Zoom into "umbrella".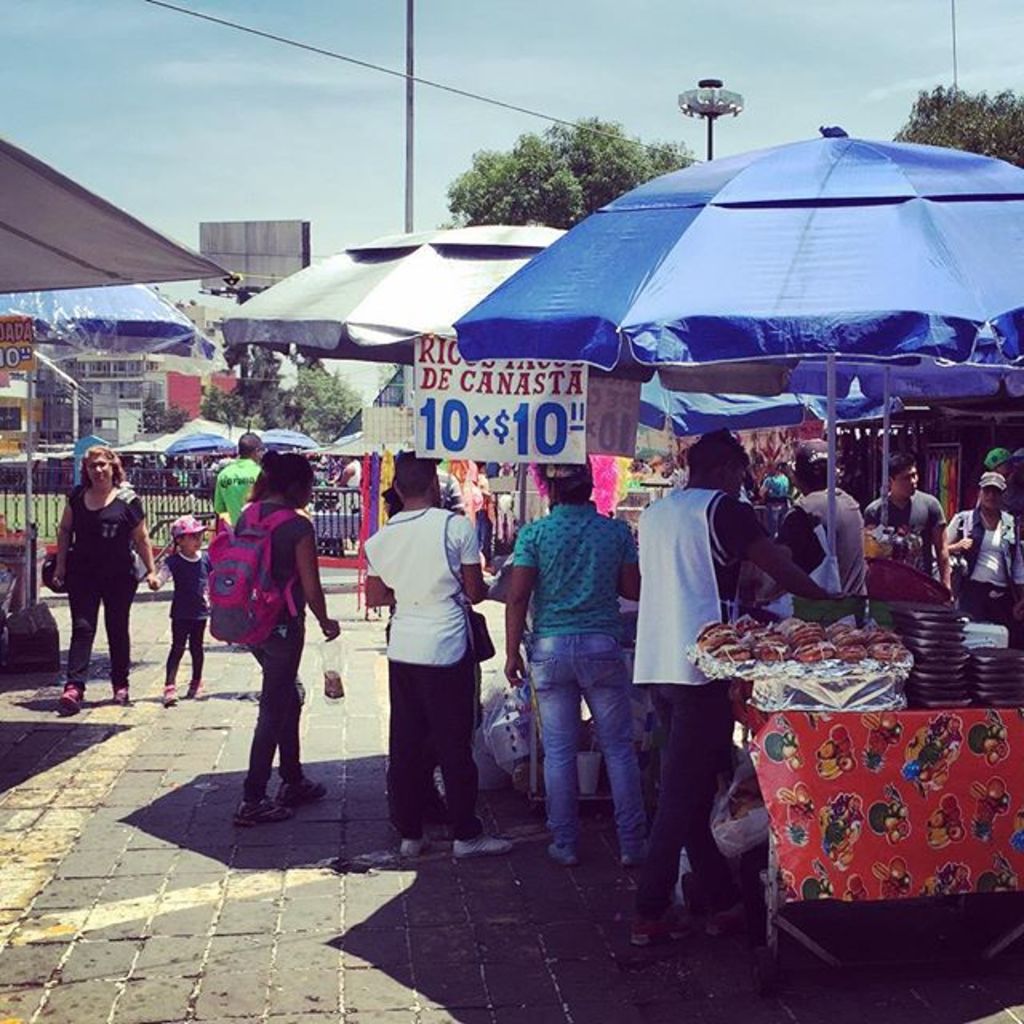
Zoom target: [left=0, top=134, right=242, bottom=301].
